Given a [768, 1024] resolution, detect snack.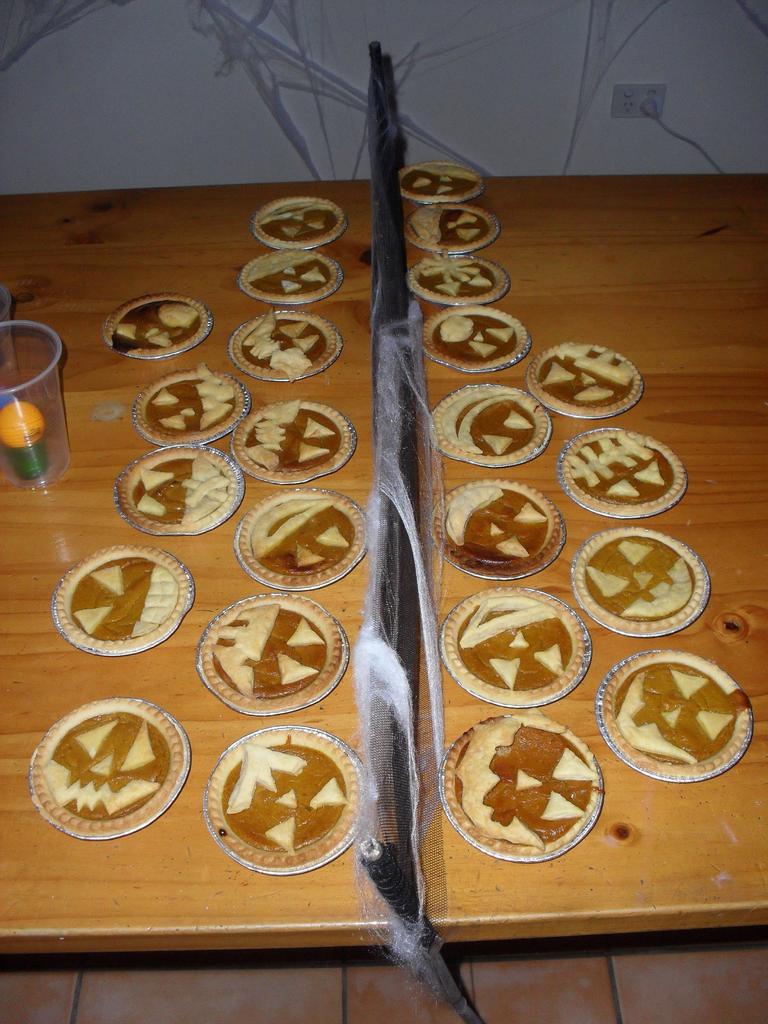
crop(397, 164, 492, 200).
